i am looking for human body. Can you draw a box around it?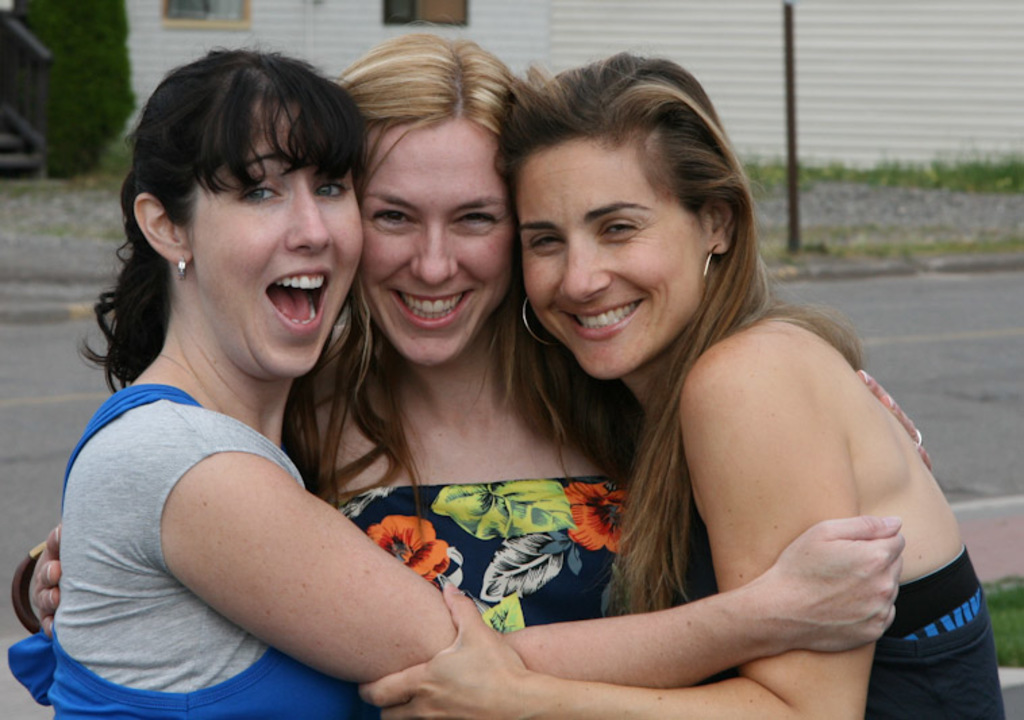
Sure, the bounding box is 363, 49, 1008, 719.
